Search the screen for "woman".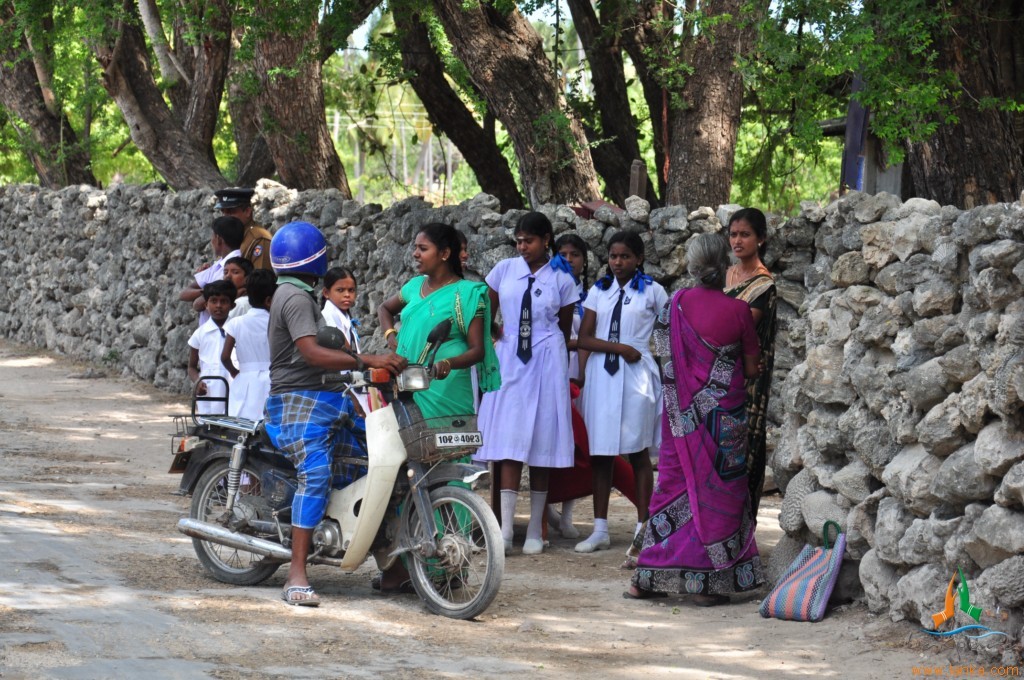
Found at rect(622, 204, 779, 575).
